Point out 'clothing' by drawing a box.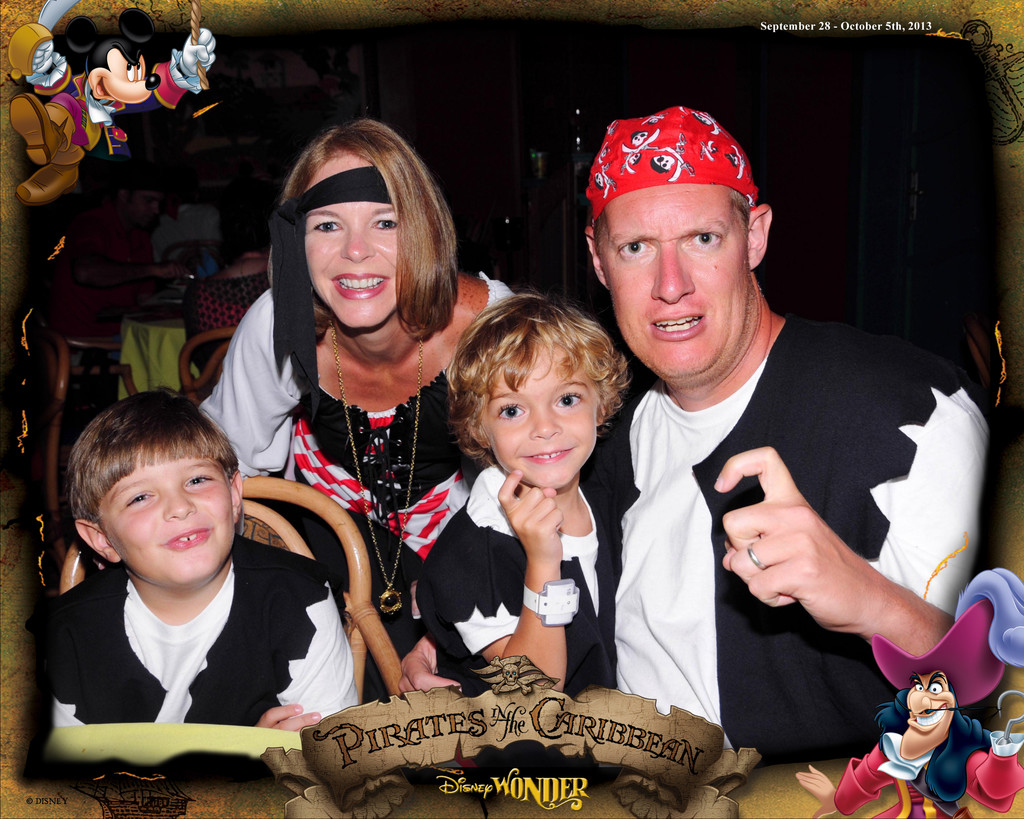
region(424, 465, 630, 683).
